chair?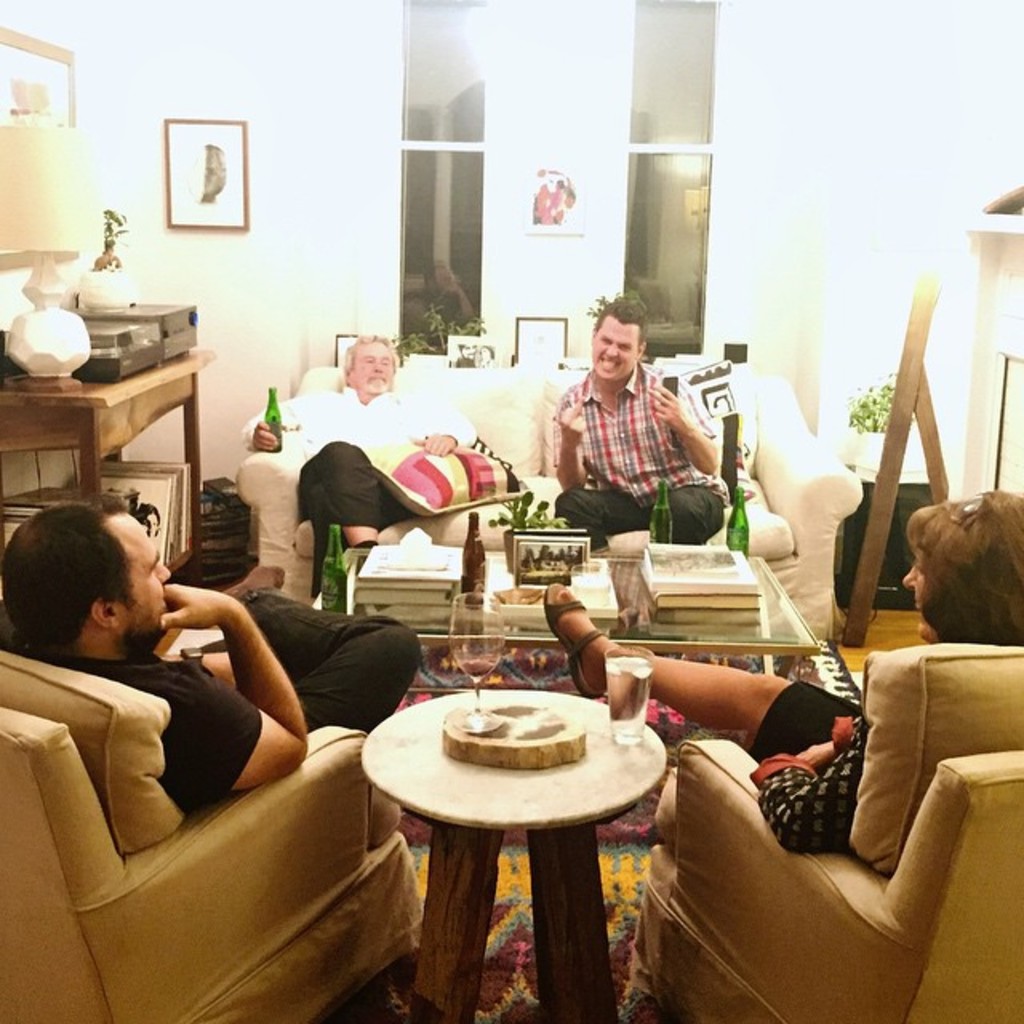
{"left": 635, "top": 648, "right": 1022, "bottom": 1022}
